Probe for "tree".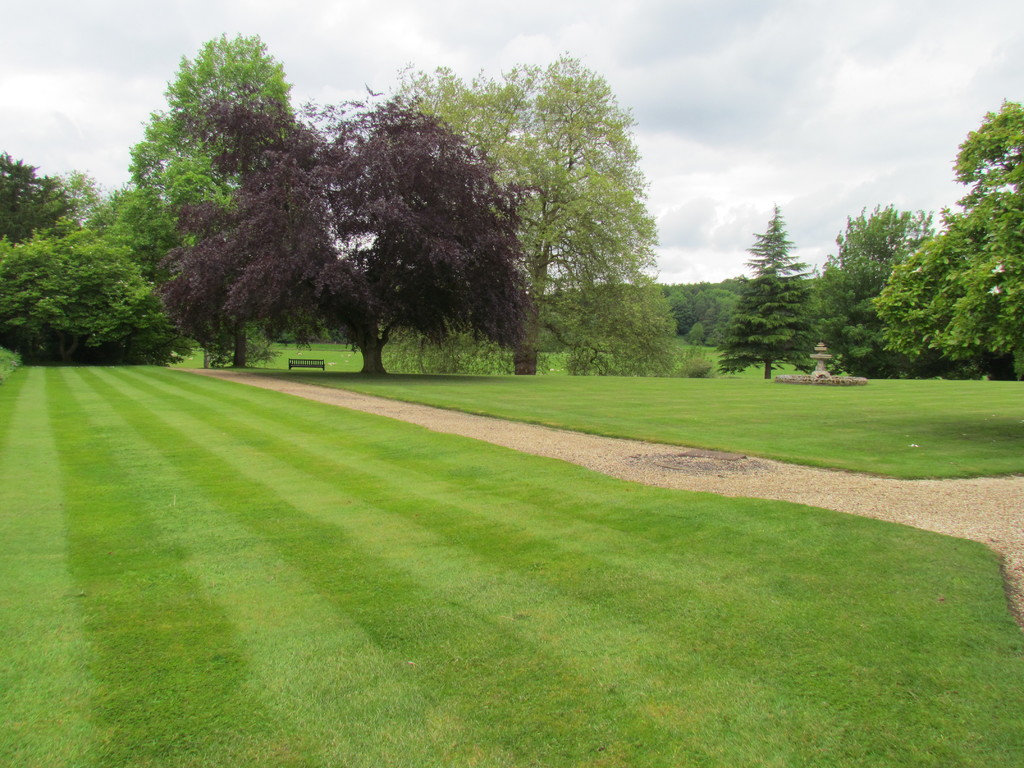
Probe result: l=866, t=104, r=1023, b=373.
